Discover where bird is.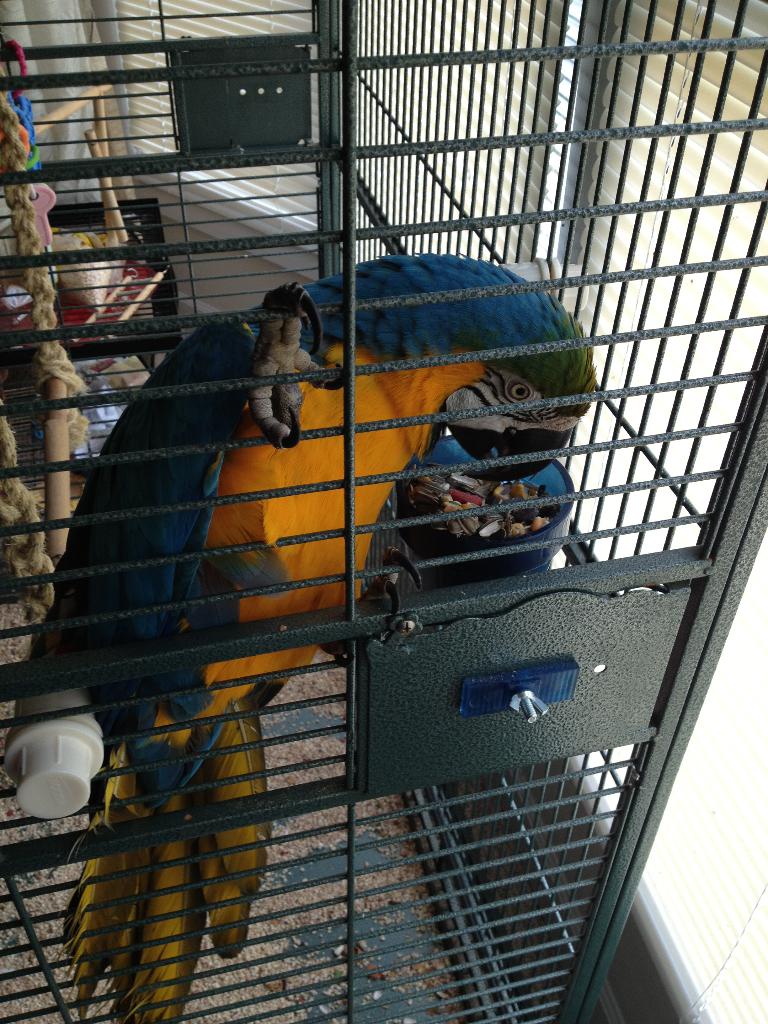
Discovered at [left=25, top=253, right=601, bottom=1023].
